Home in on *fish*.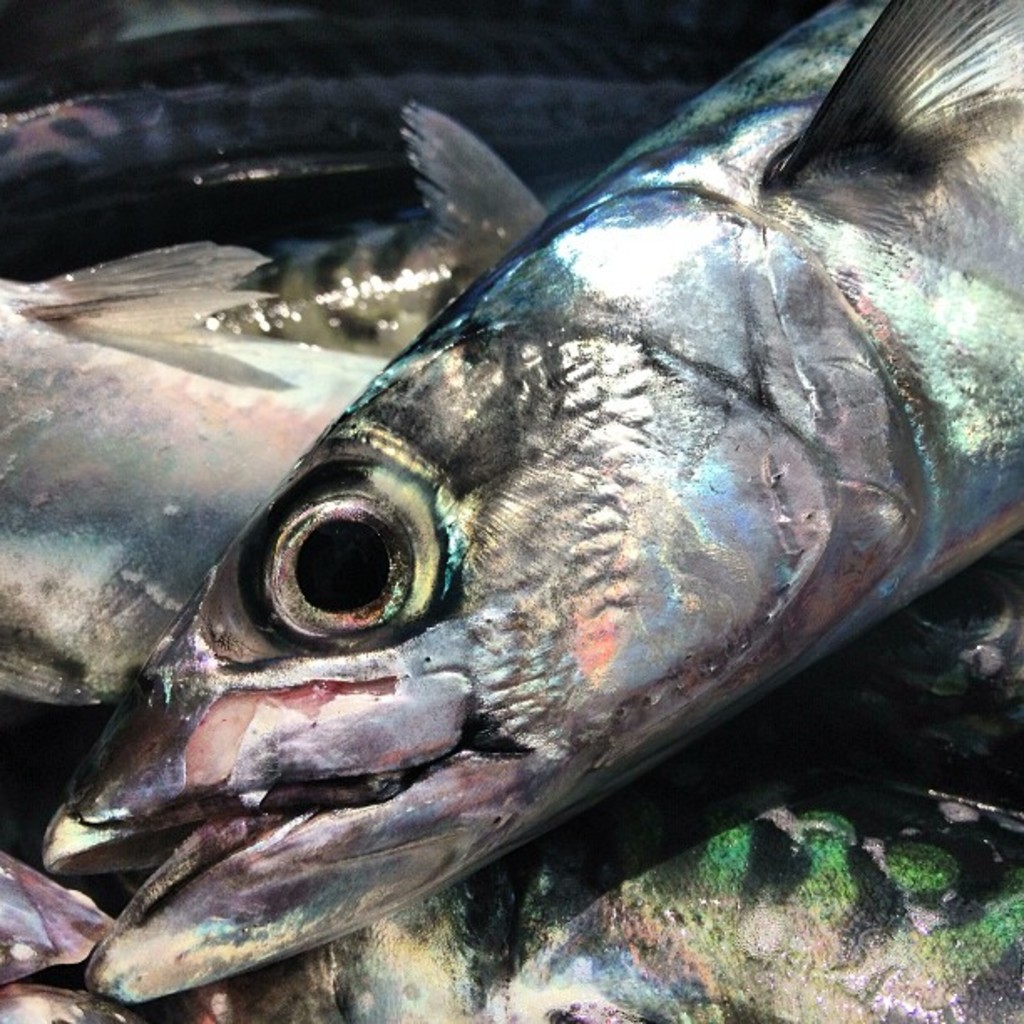
Homed in at 37 0 1022 1004.
